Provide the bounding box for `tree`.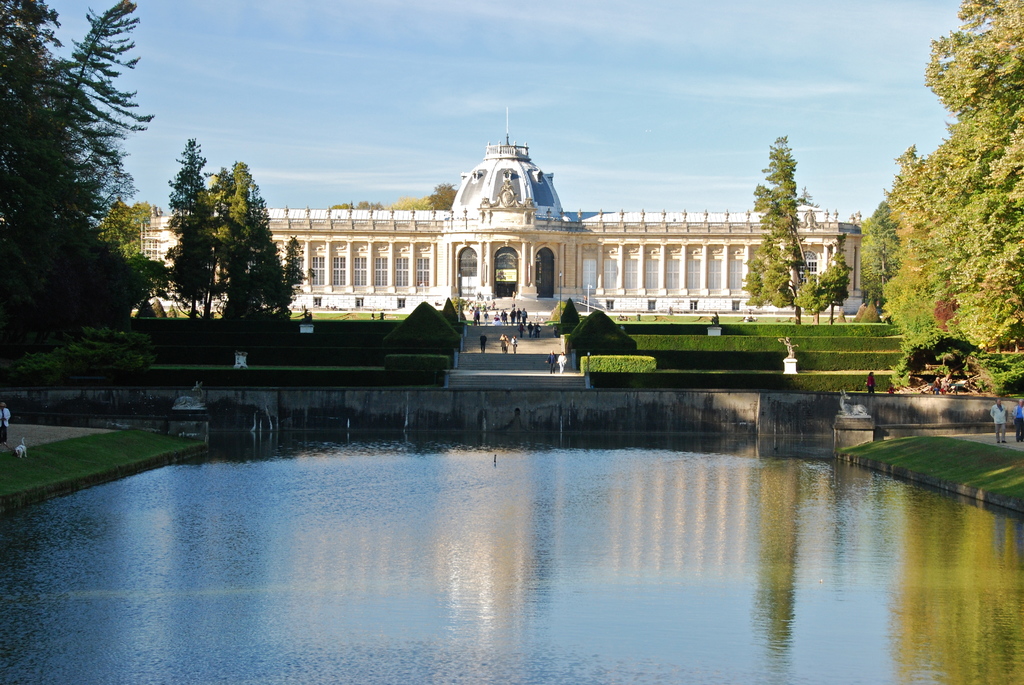
[223,156,290,330].
